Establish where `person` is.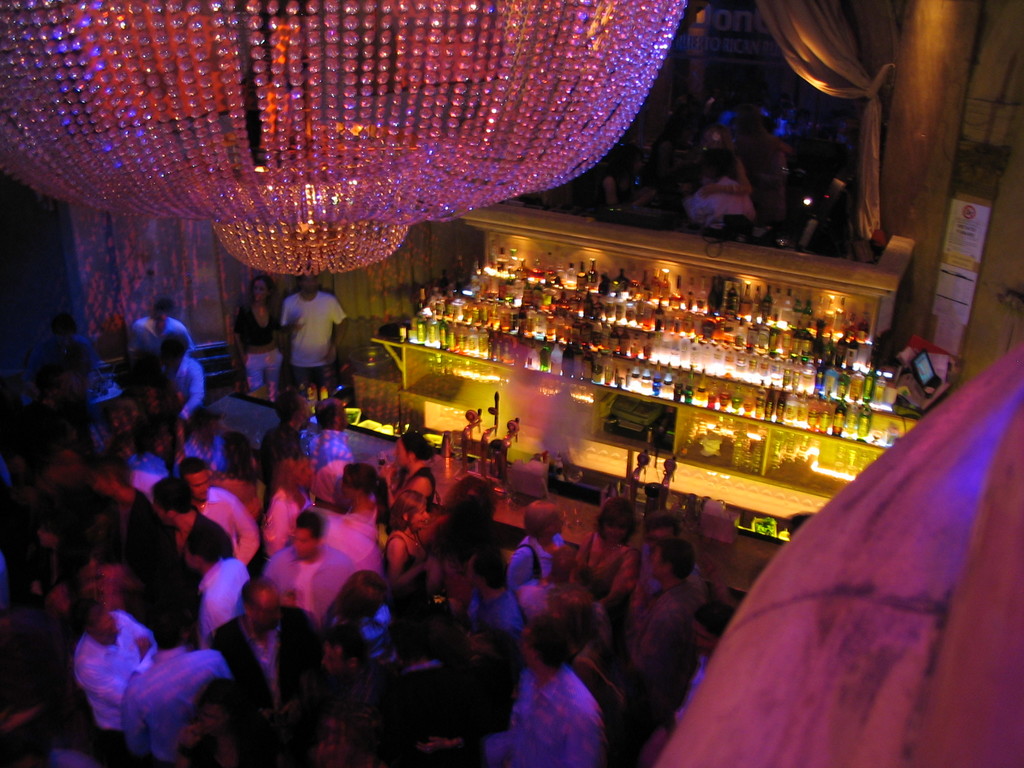
Established at 48 356 103 426.
